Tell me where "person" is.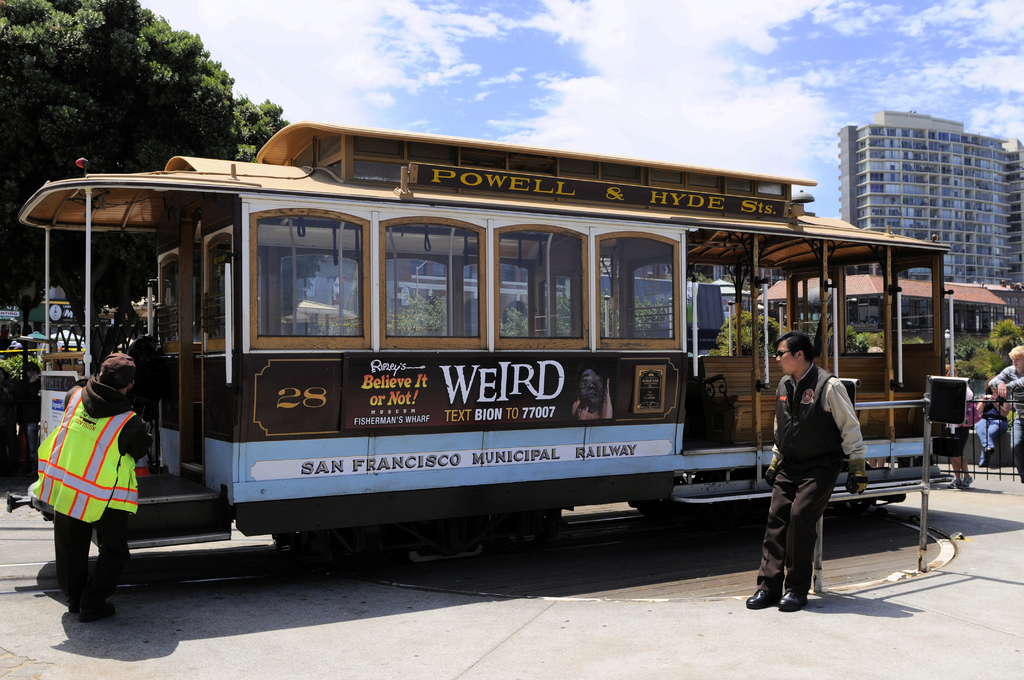
"person" is at box=[742, 331, 872, 614].
